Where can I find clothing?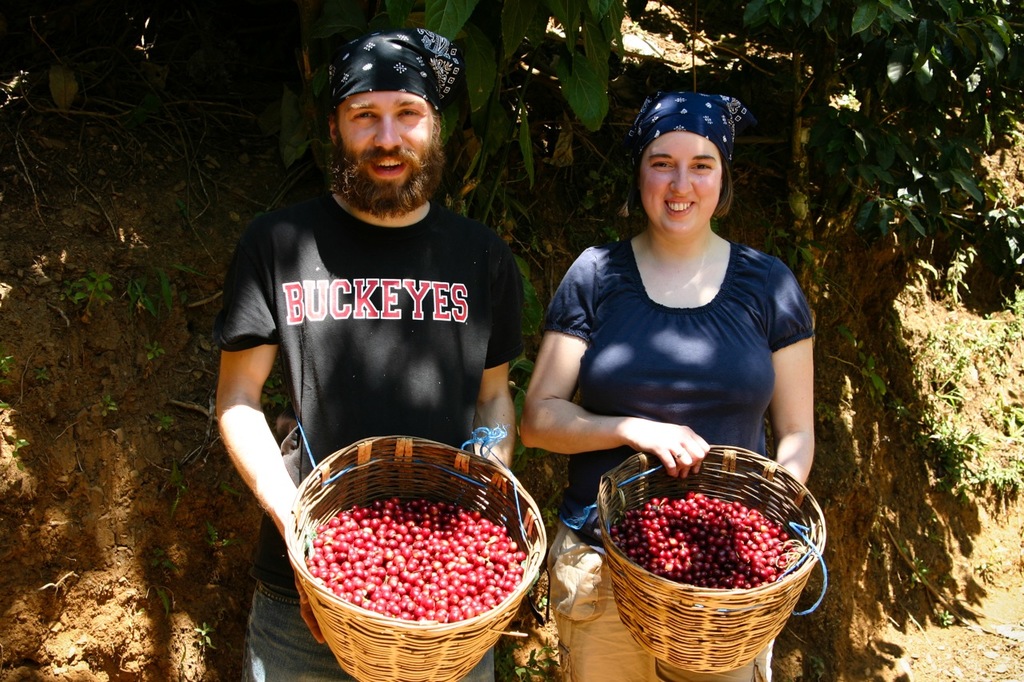
You can find it at (216,187,519,681).
